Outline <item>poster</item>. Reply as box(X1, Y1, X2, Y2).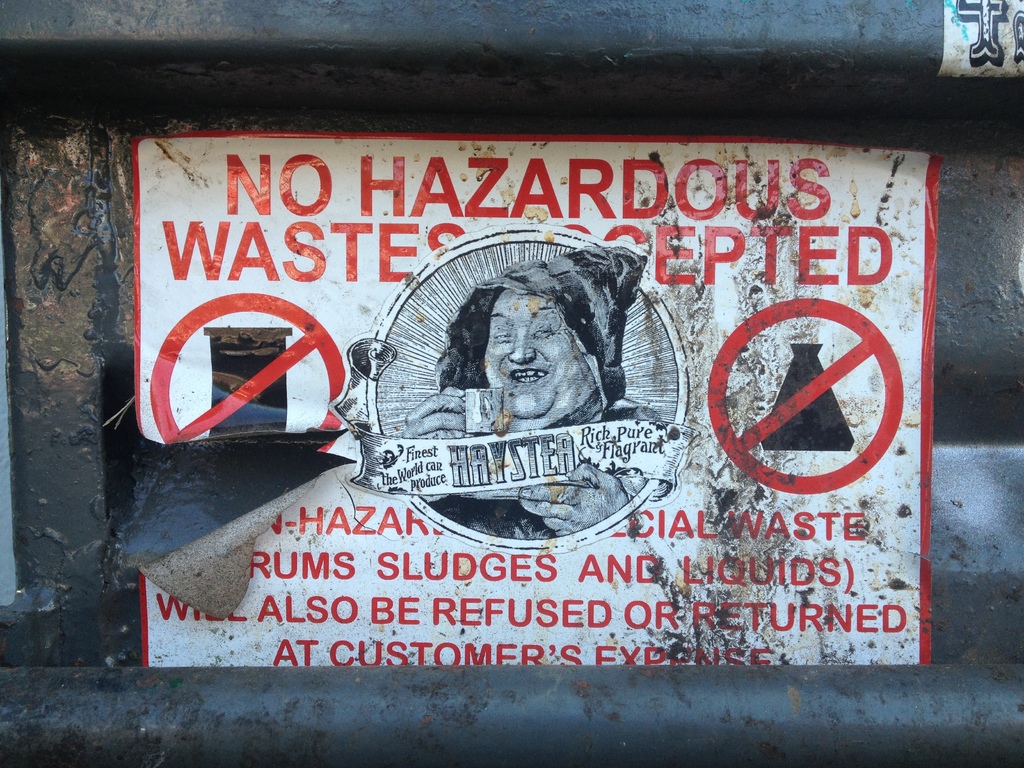
box(129, 124, 936, 666).
